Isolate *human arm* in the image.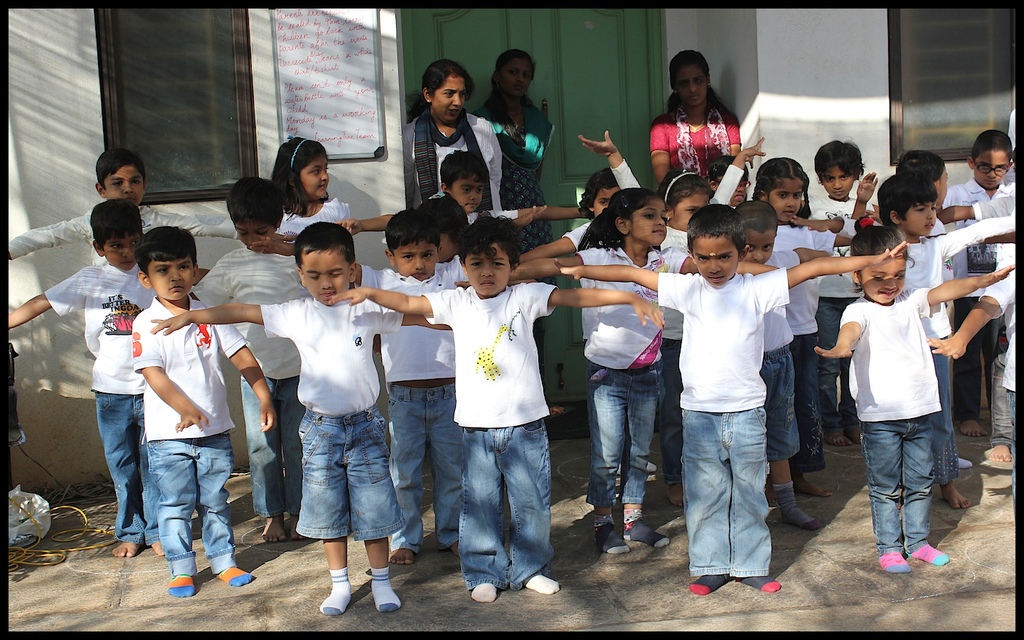
Isolated region: pyautogui.locateOnScreen(144, 289, 304, 338).
